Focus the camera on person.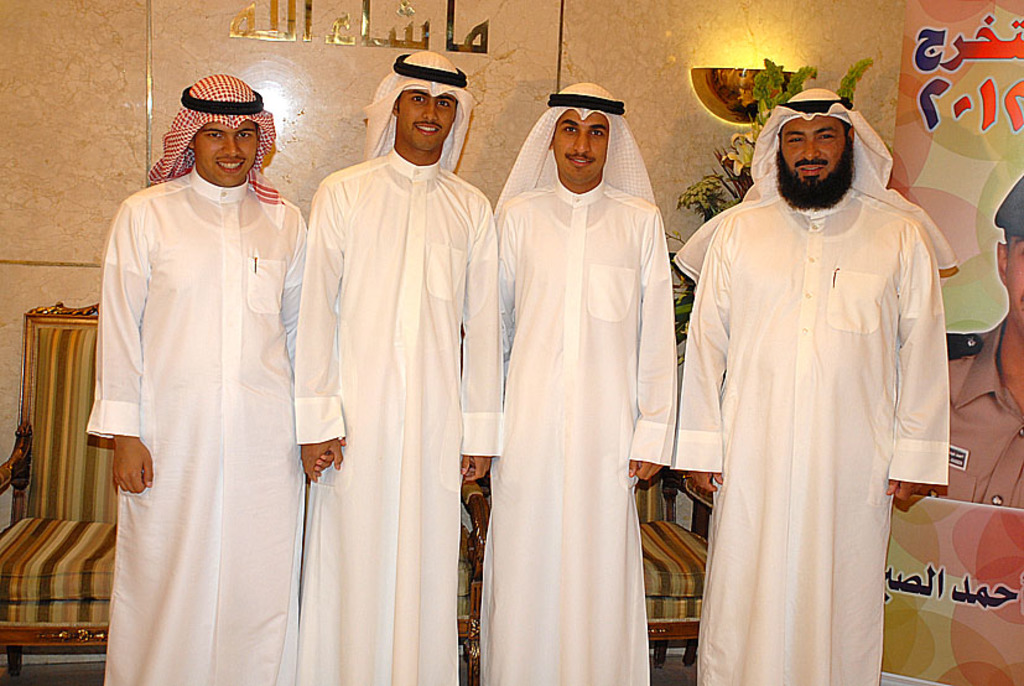
Focus region: 945/181/1023/506.
